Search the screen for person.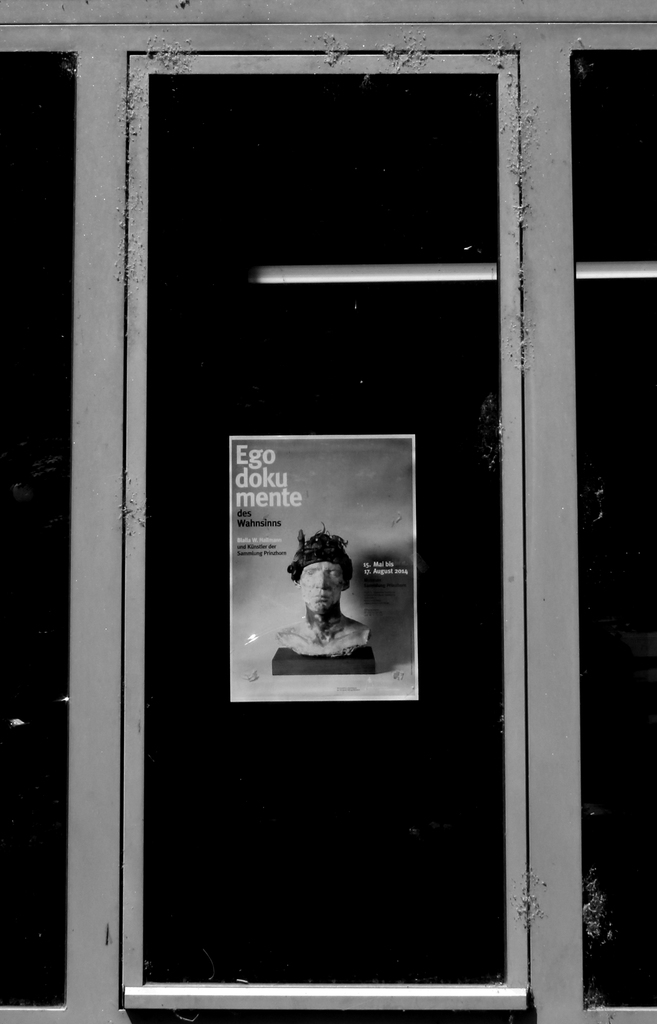
Found at bbox=(264, 522, 370, 672).
